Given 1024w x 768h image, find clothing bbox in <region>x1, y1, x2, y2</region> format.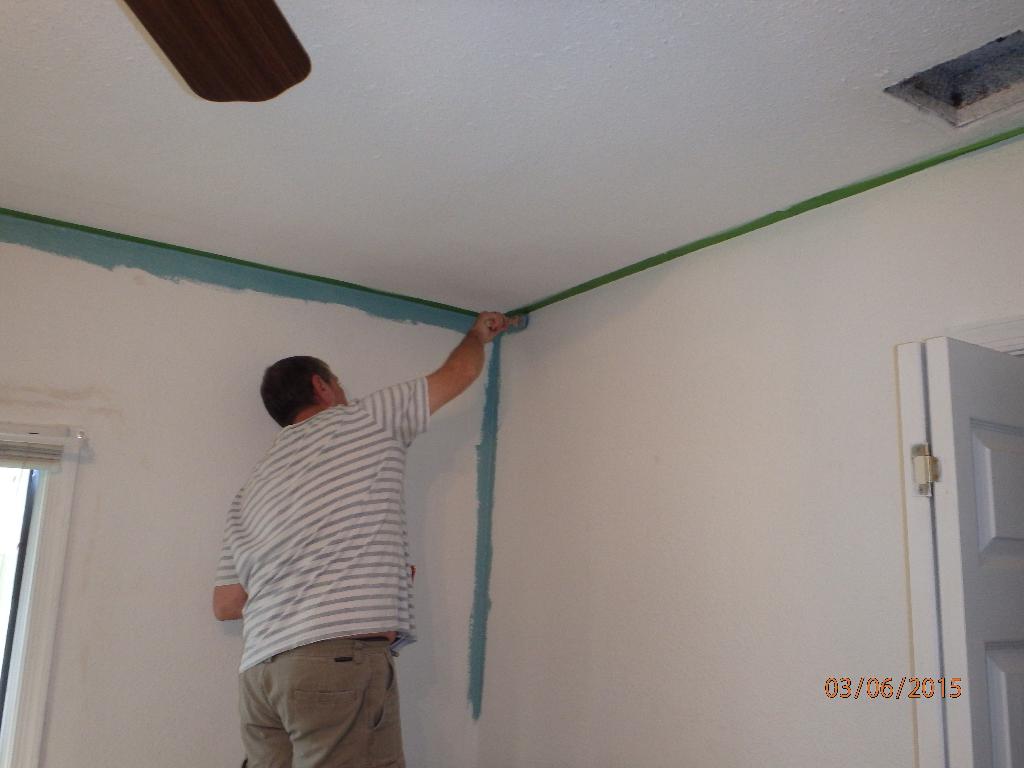
<region>213, 375, 431, 767</region>.
